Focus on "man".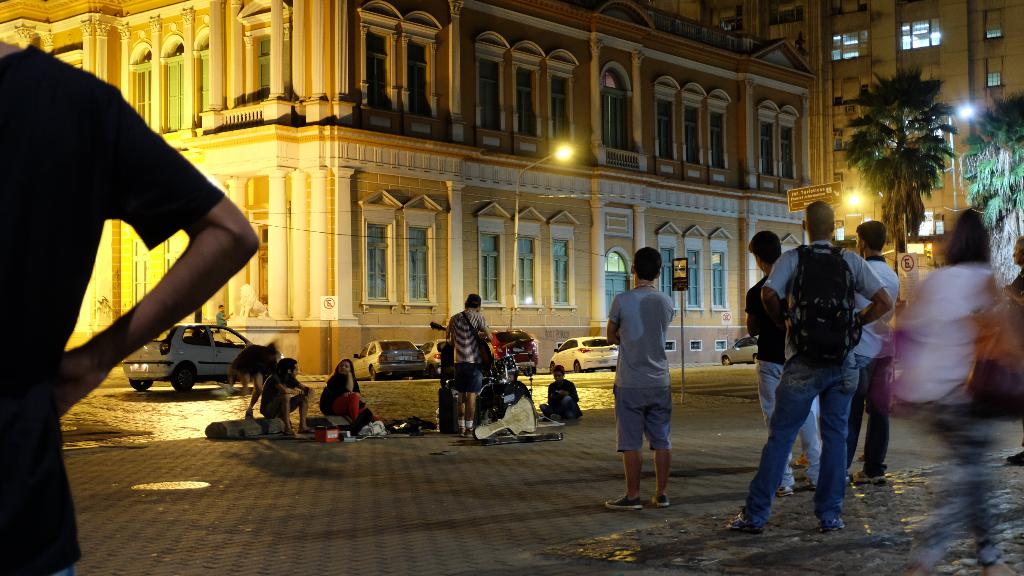
Focused at [x1=841, y1=222, x2=904, y2=487].
